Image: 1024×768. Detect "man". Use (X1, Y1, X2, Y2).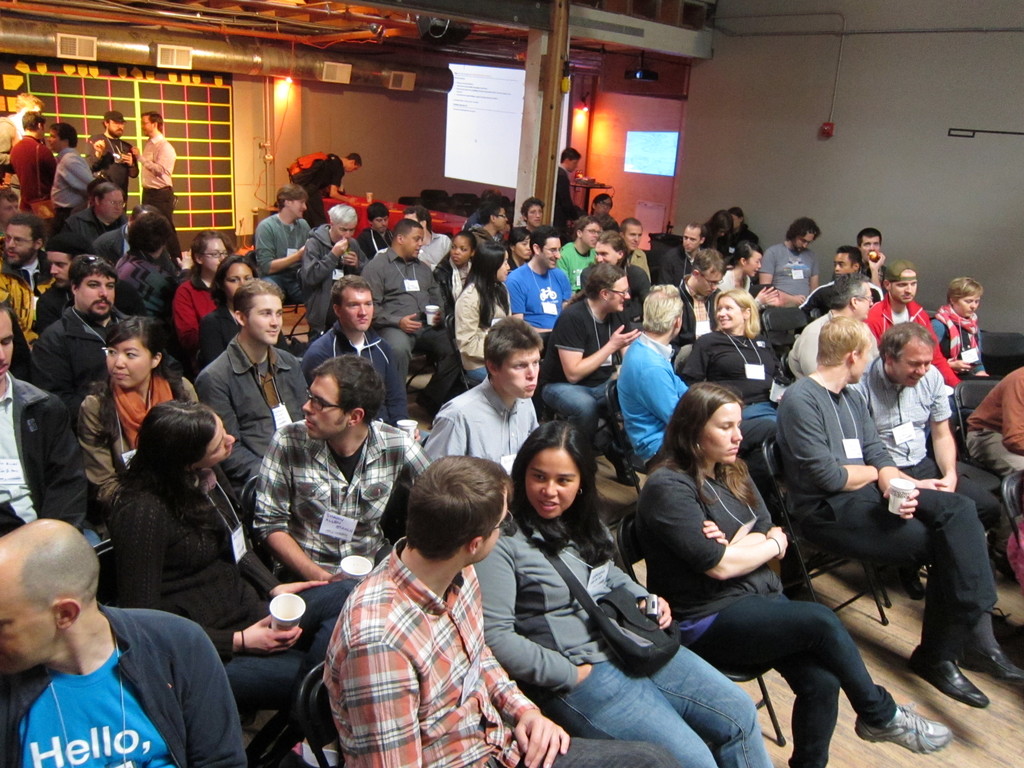
(558, 212, 602, 299).
